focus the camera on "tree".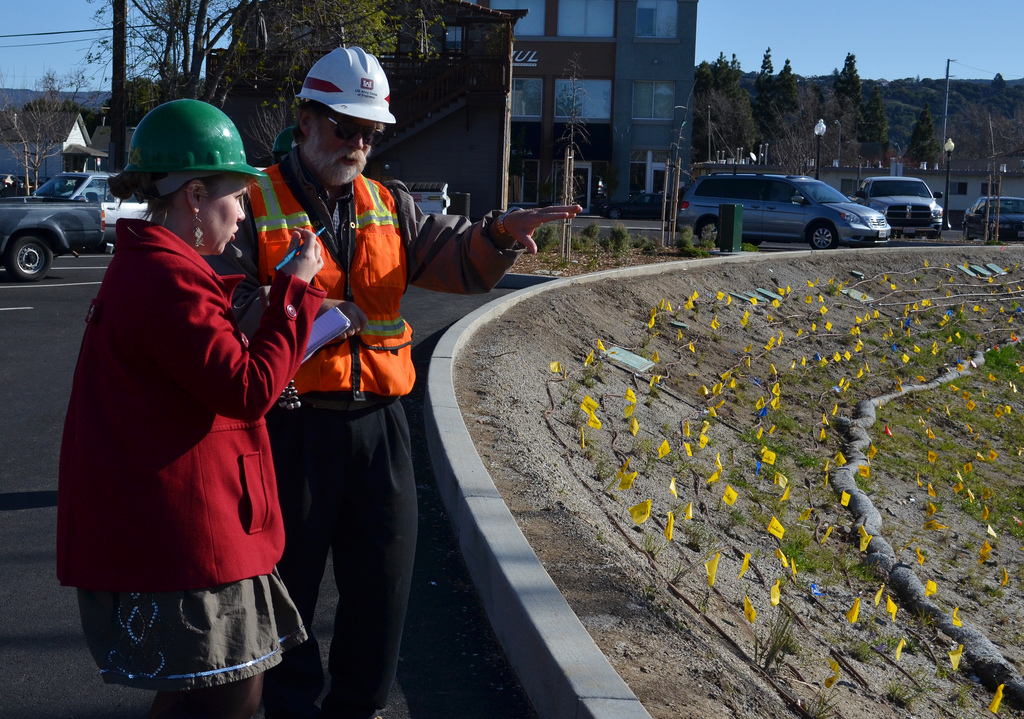
Focus region: 127,0,240,112.
